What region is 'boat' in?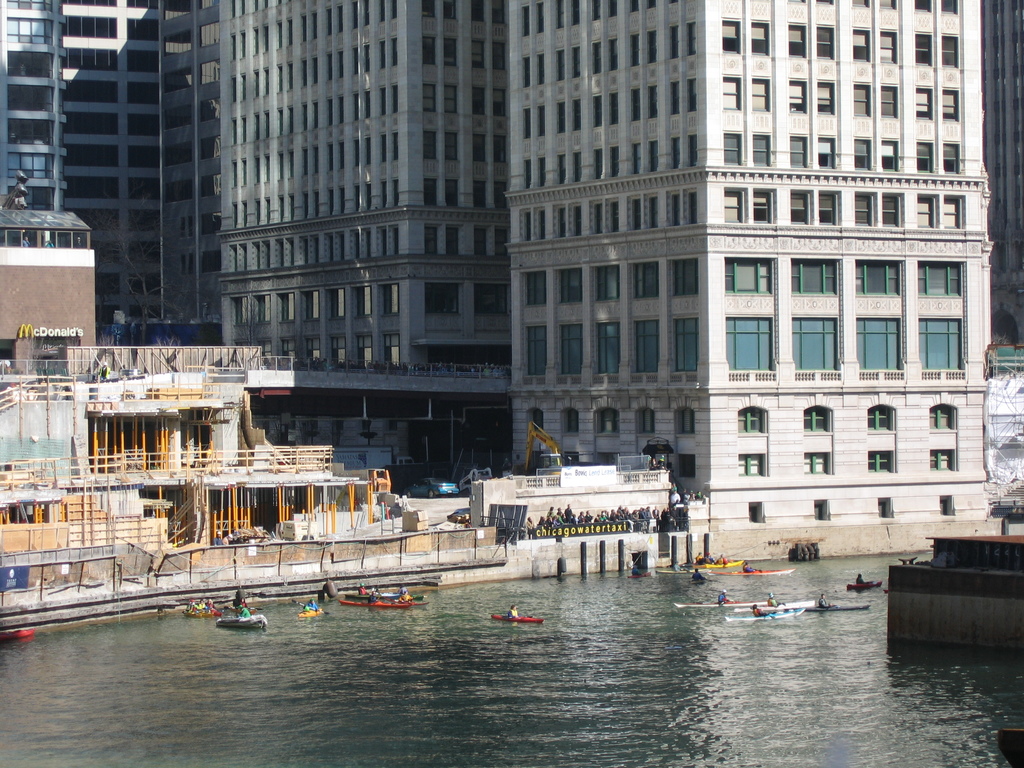
region(669, 596, 768, 607).
